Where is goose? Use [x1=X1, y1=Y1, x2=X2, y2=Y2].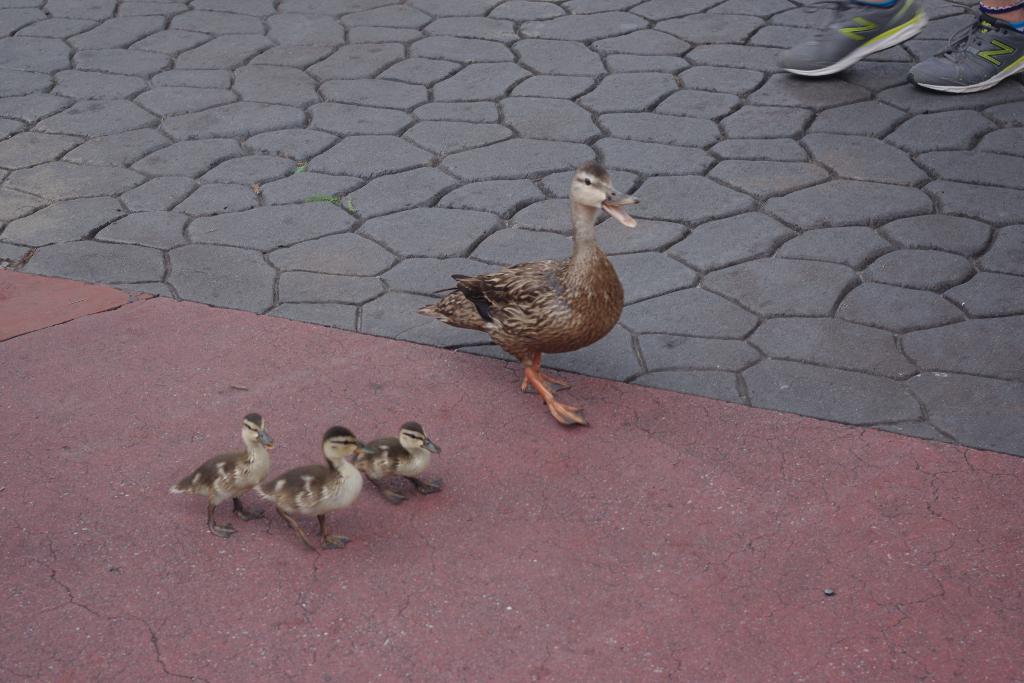
[x1=358, y1=424, x2=435, y2=500].
